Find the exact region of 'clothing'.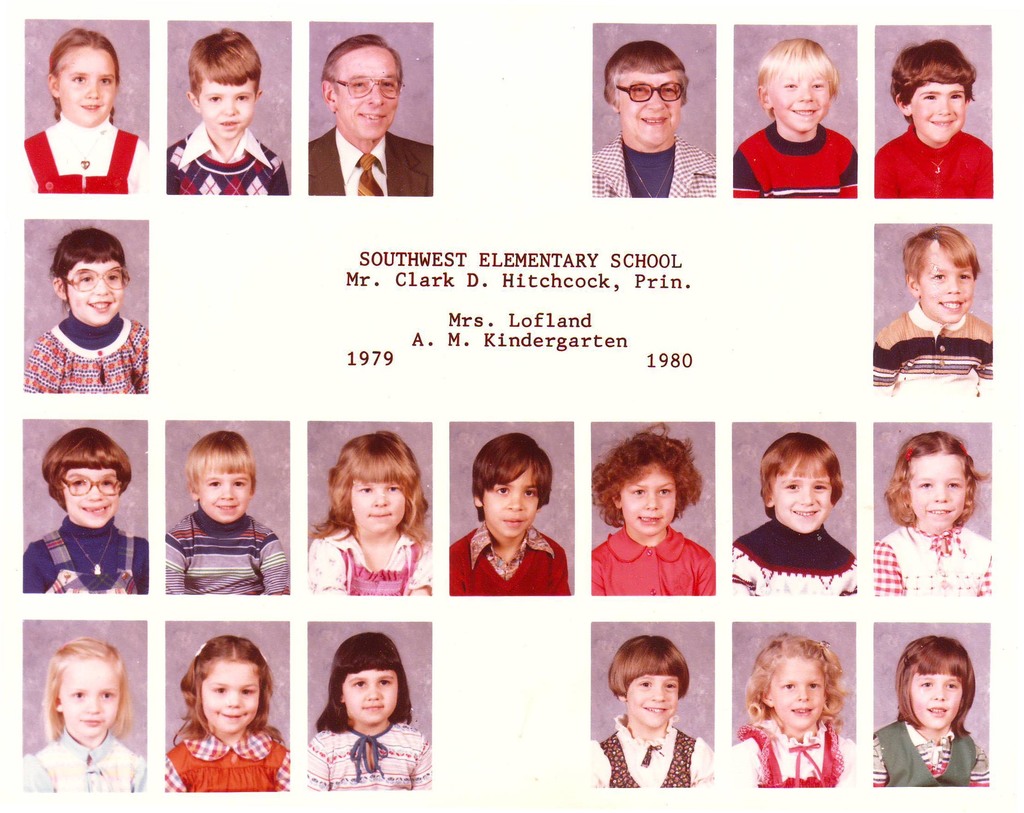
Exact region: region(27, 309, 148, 392).
